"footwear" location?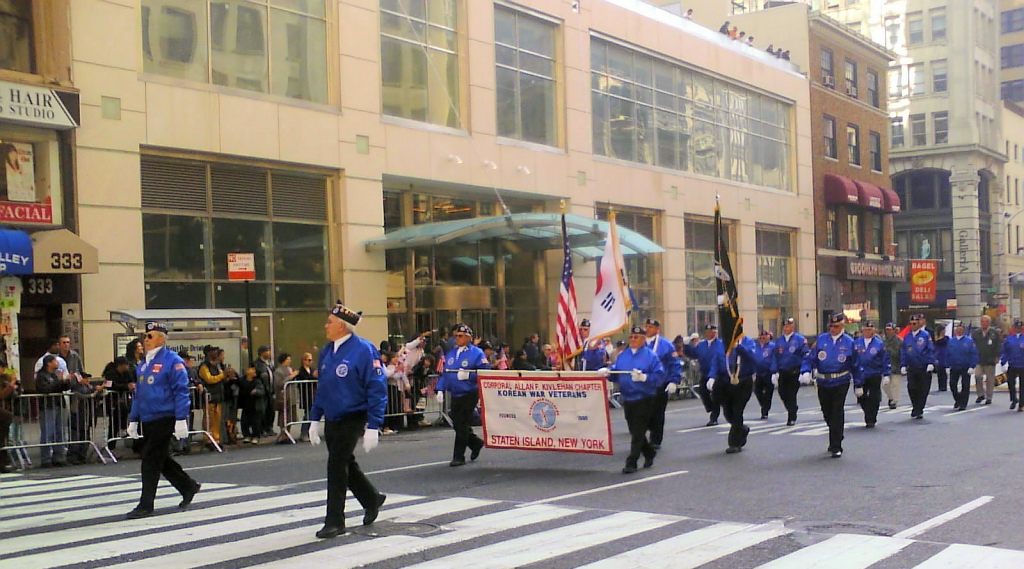
box=[831, 449, 845, 457]
